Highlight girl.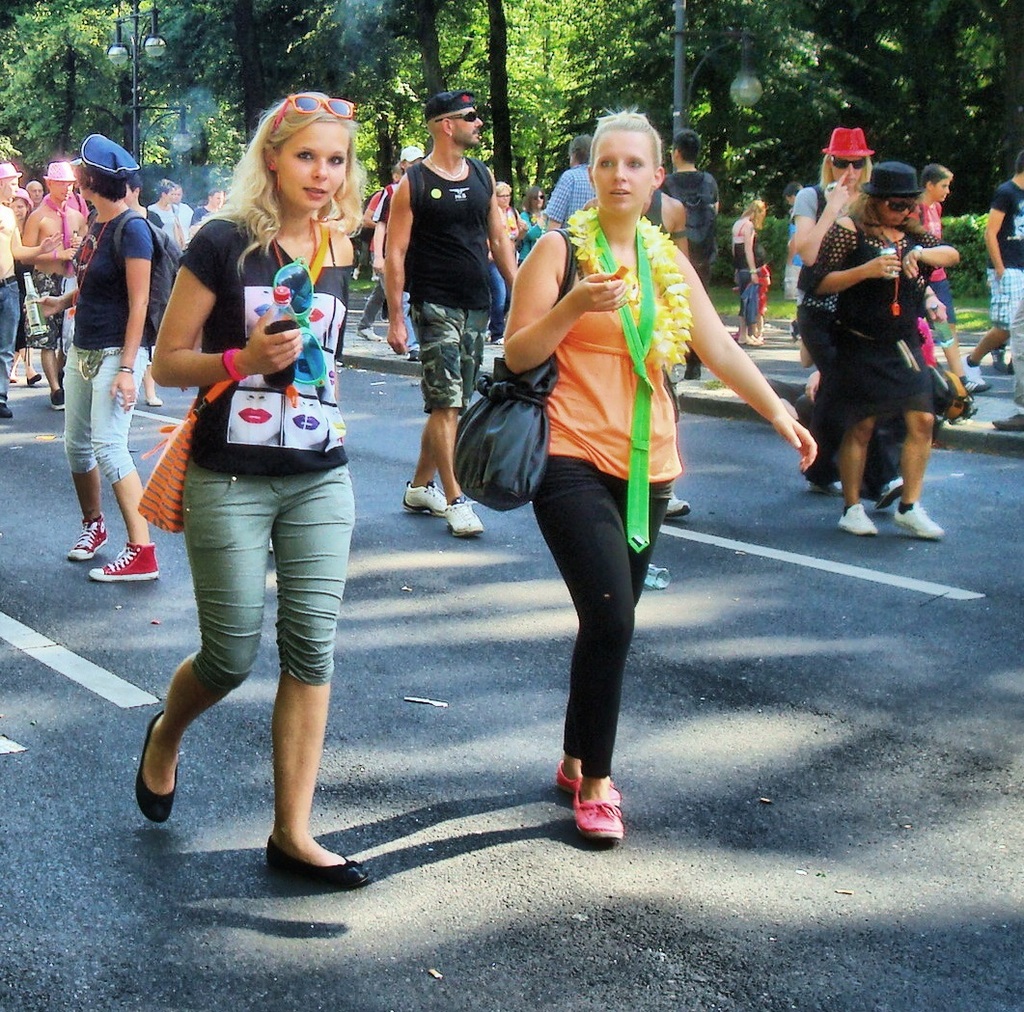
Highlighted region: left=731, top=196, right=767, bottom=348.
